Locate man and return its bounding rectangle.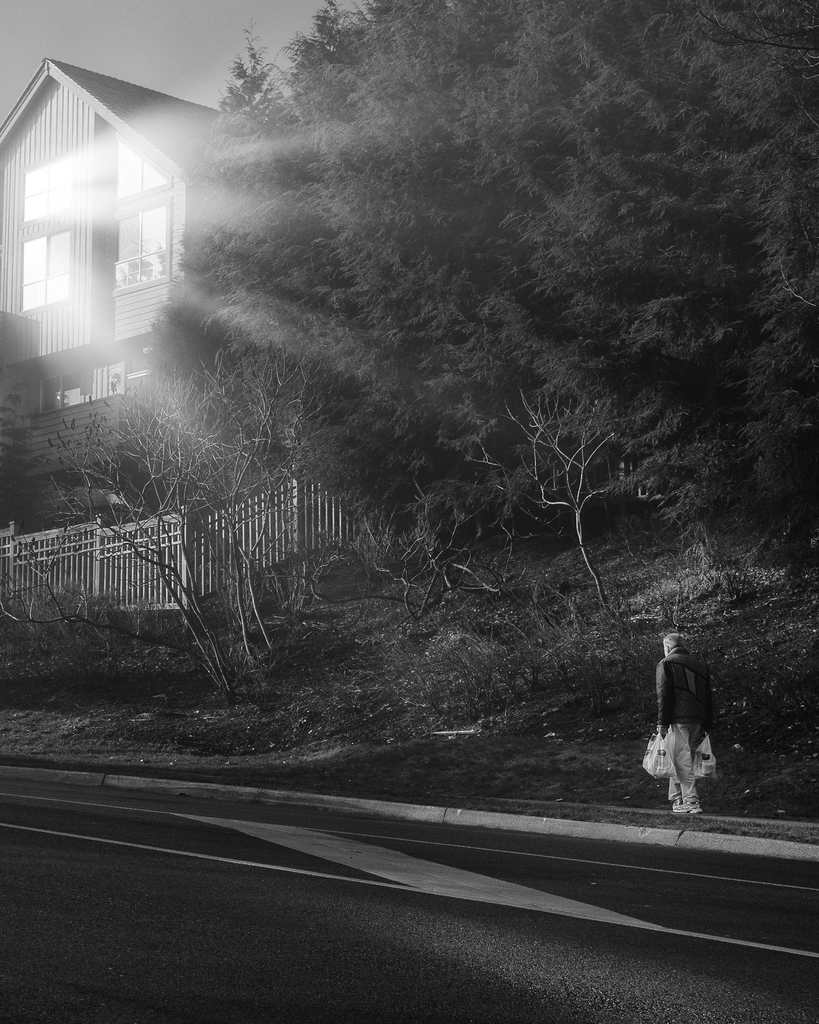
638, 628, 717, 810.
